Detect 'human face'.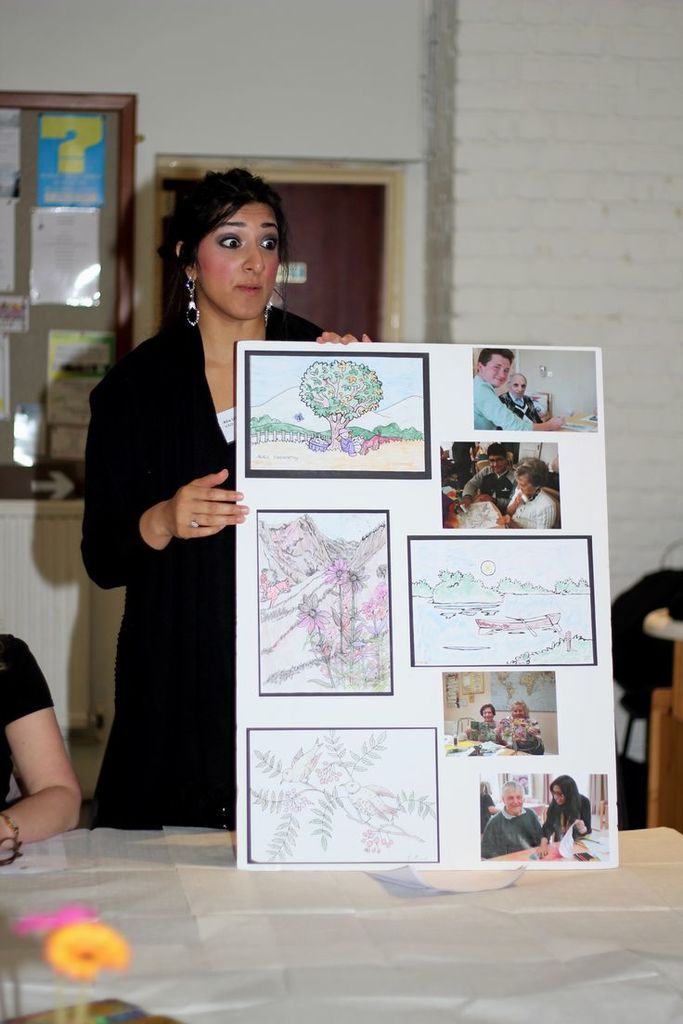
Detected at l=198, t=200, r=280, b=320.
